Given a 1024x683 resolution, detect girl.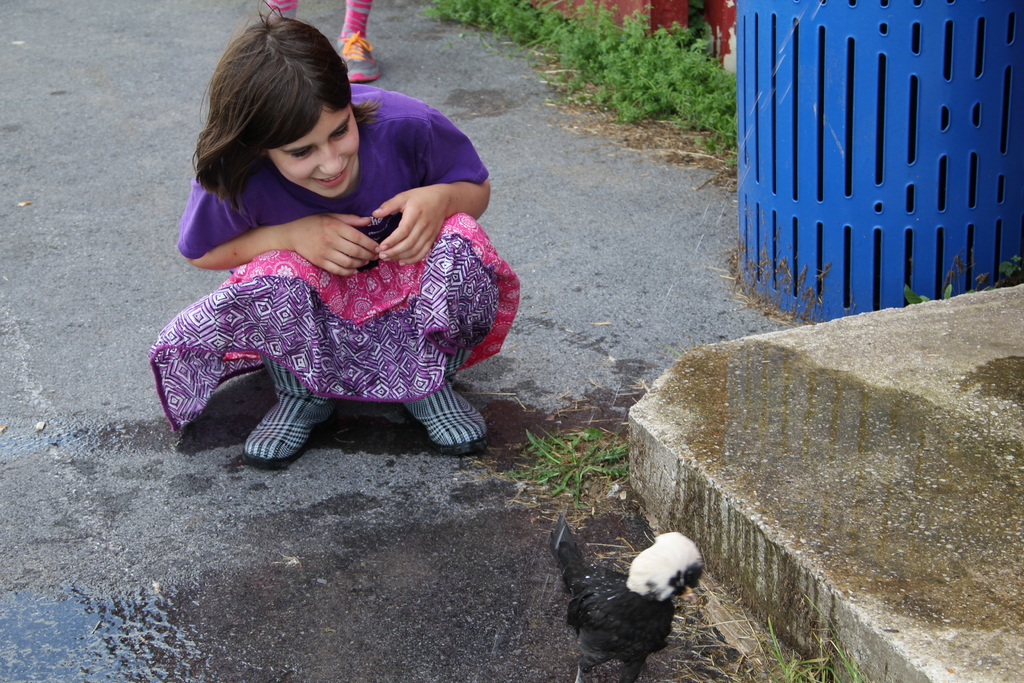
x1=144 y1=0 x2=521 y2=470.
